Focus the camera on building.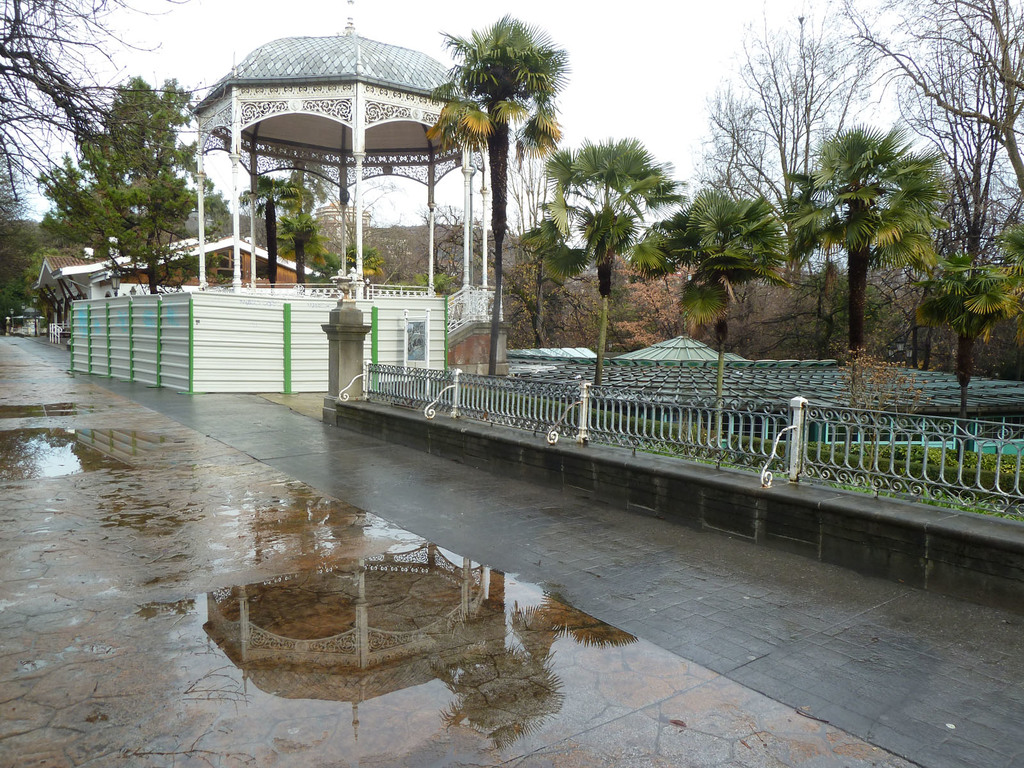
Focus region: x1=314 y1=199 x2=376 y2=223.
